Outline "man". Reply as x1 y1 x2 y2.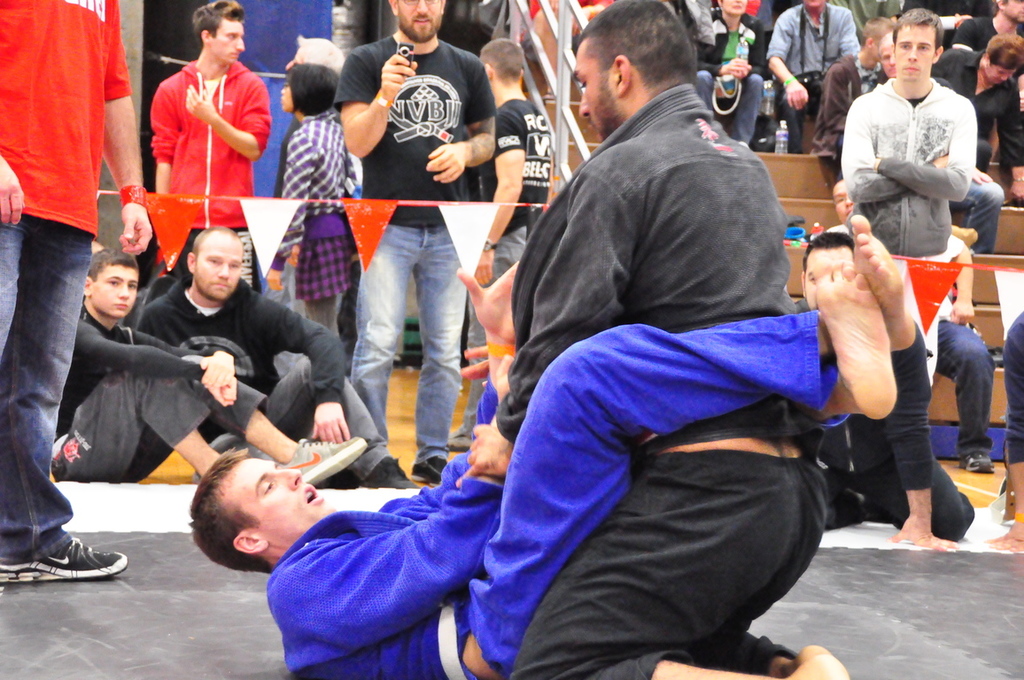
440 34 551 456.
